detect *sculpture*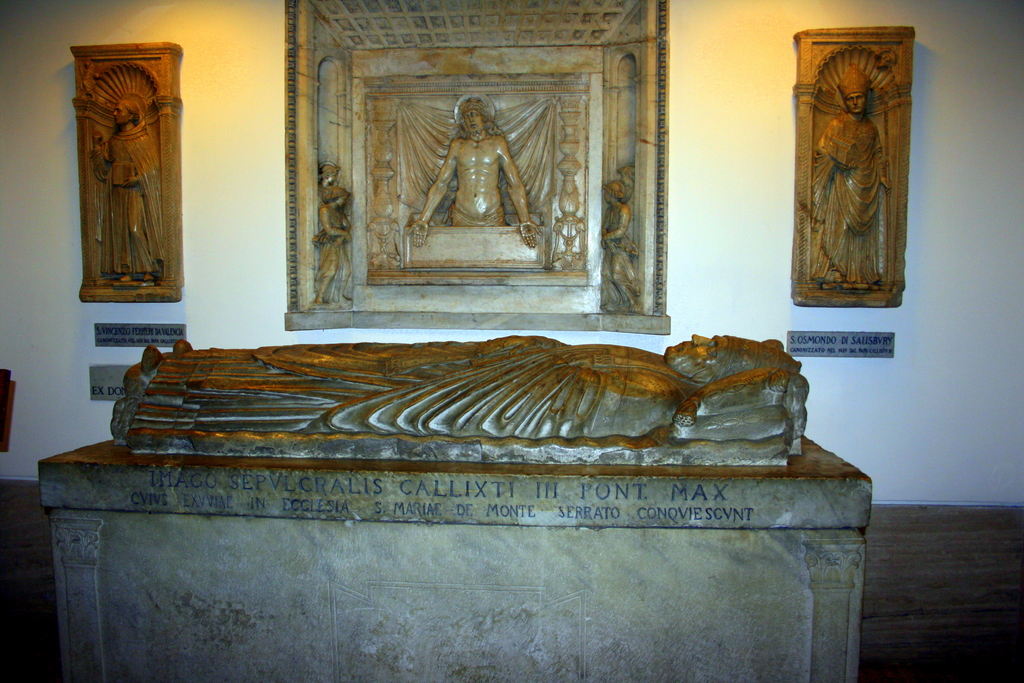
x1=808 y1=37 x2=913 y2=299
